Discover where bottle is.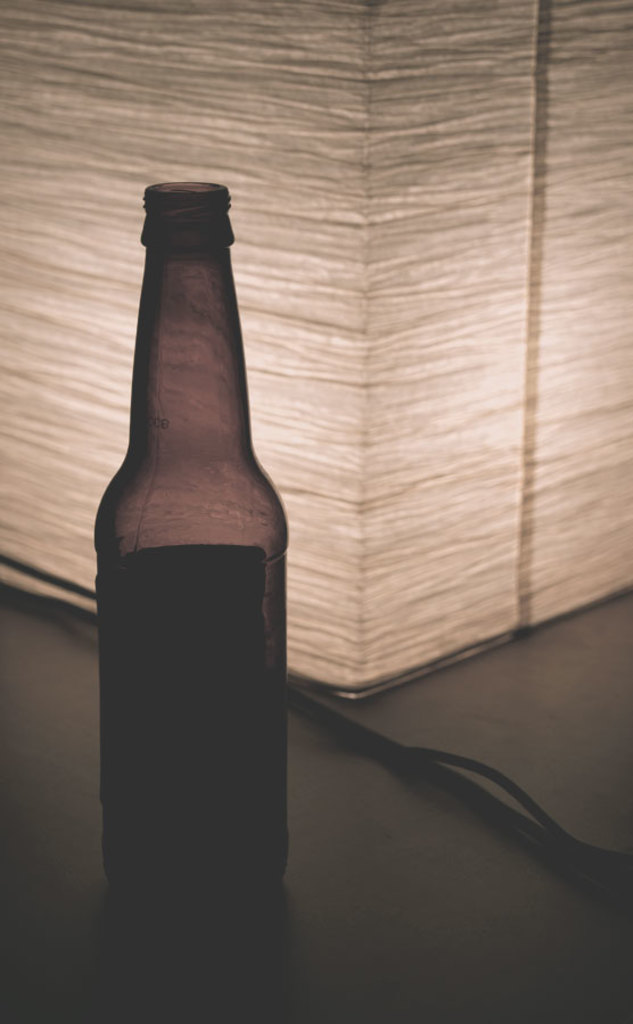
Discovered at [x1=99, y1=150, x2=295, y2=971].
